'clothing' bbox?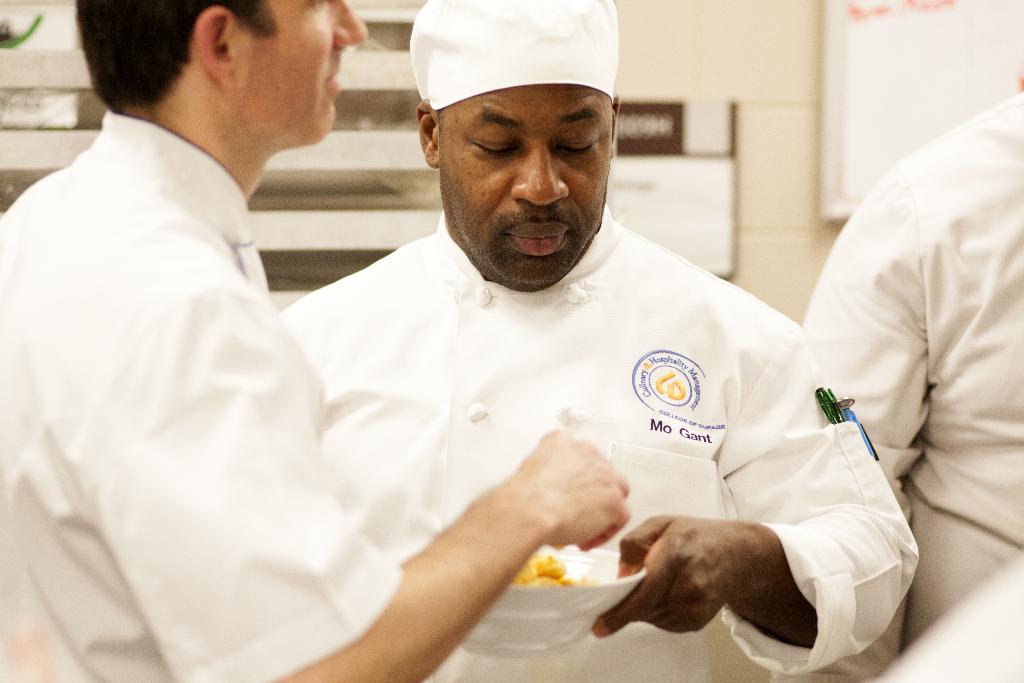
10, 62, 374, 654
